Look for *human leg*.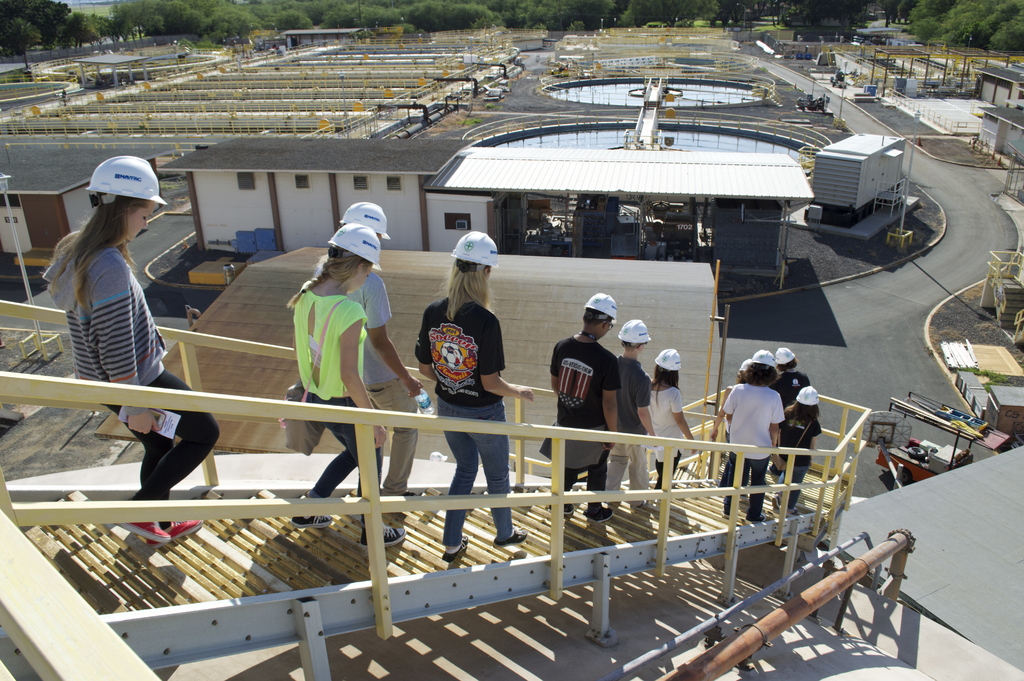
Found: [x1=772, y1=466, x2=804, y2=510].
